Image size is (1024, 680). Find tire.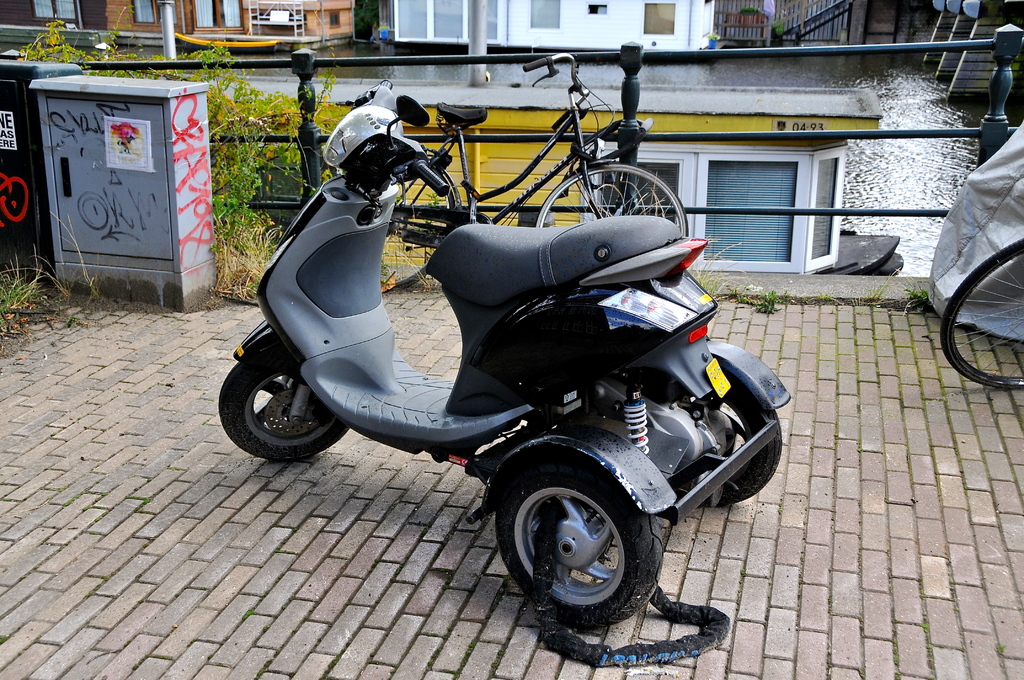
rect(533, 160, 689, 243).
